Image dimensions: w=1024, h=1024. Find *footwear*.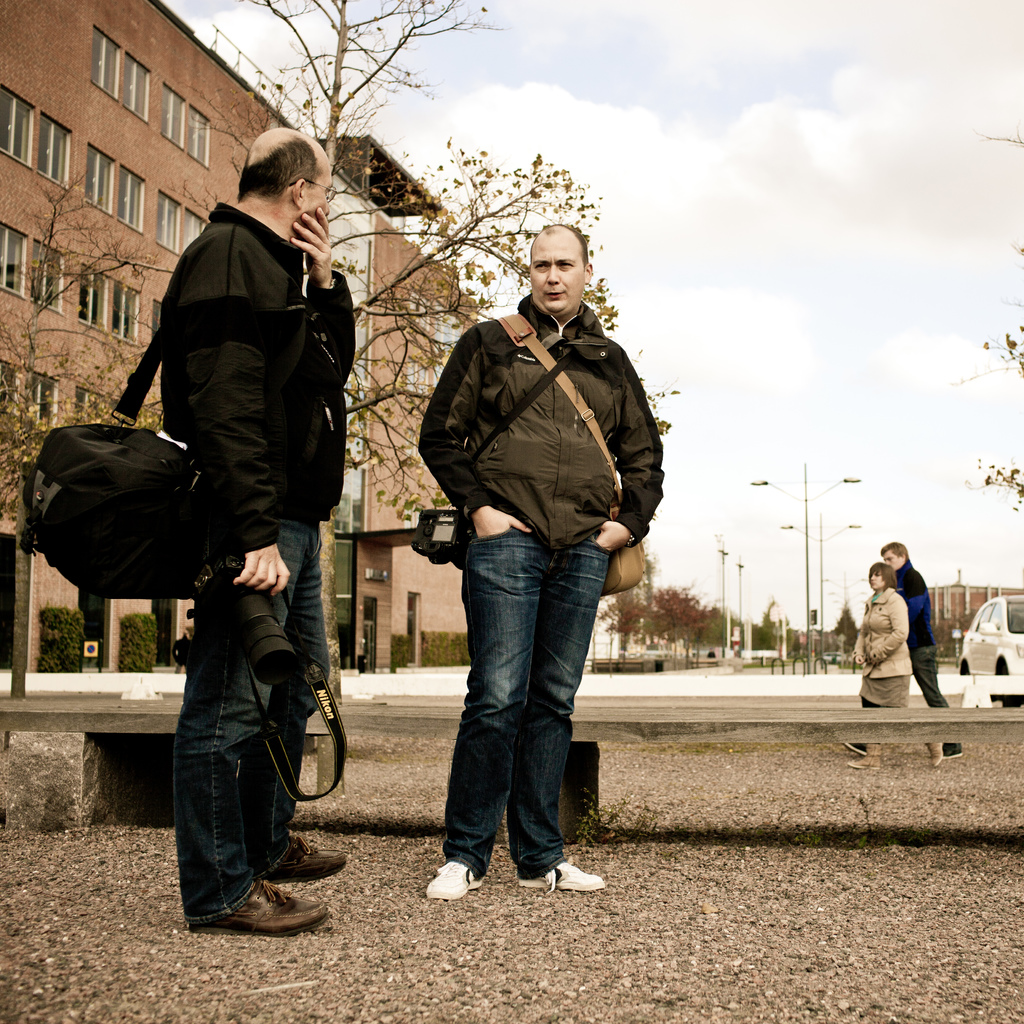
detection(513, 854, 600, 893).
